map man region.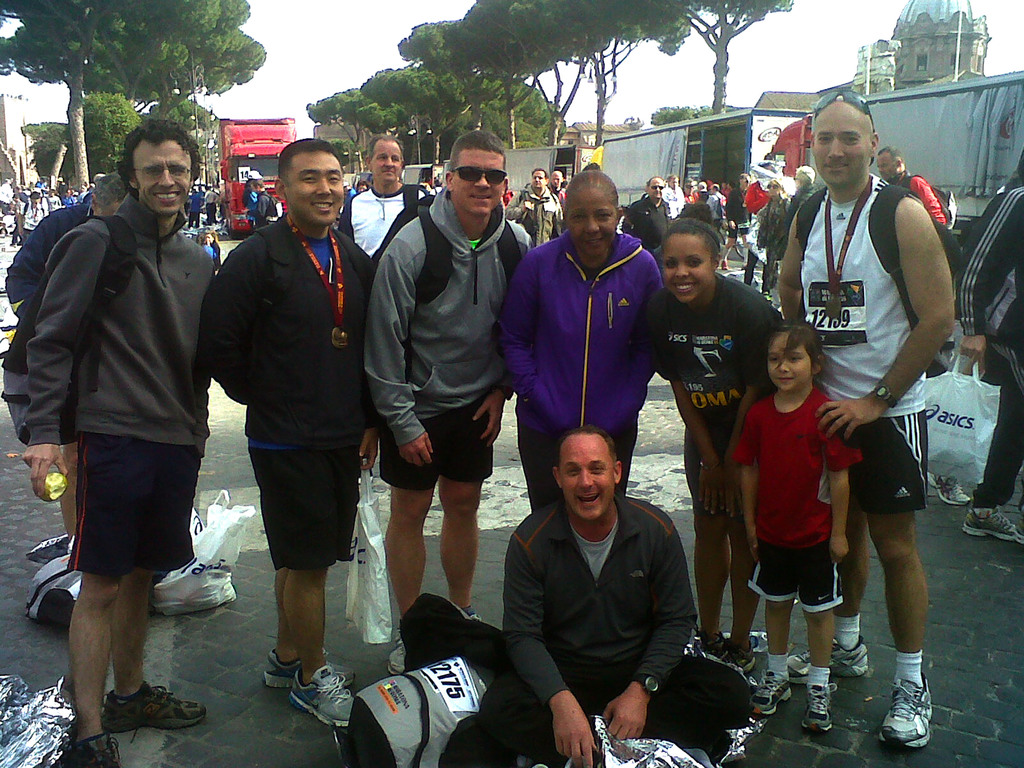
Mapped to {"x1": 779, "y1": 164, "x2": 820, "y2": 266}.
